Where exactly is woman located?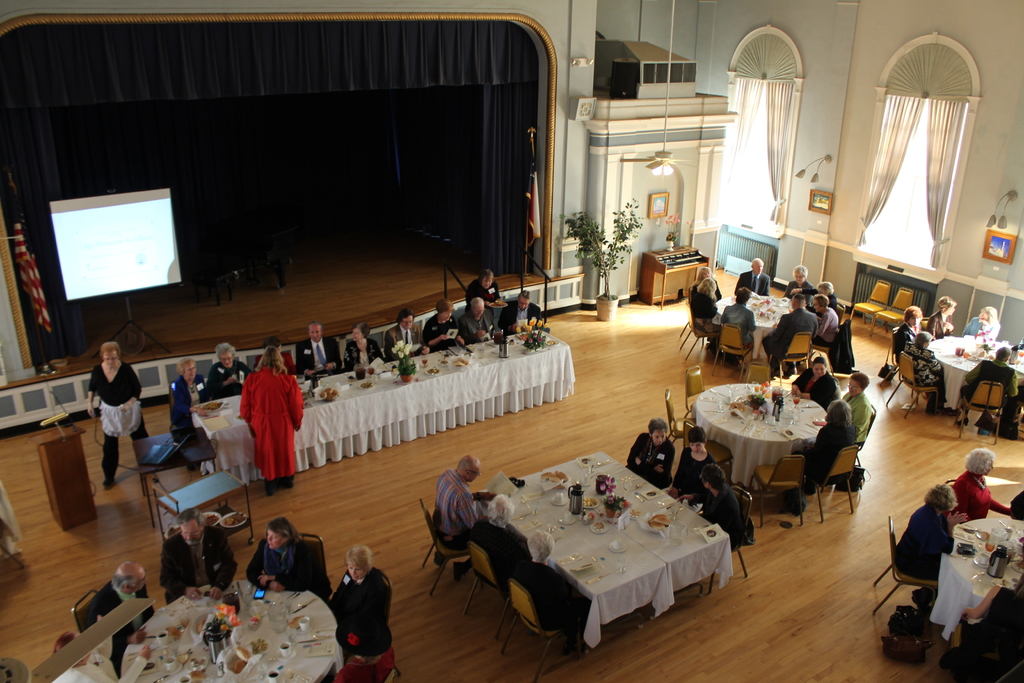
Its bounding box is x1=721 y1=288 x2=759 y2=345.
